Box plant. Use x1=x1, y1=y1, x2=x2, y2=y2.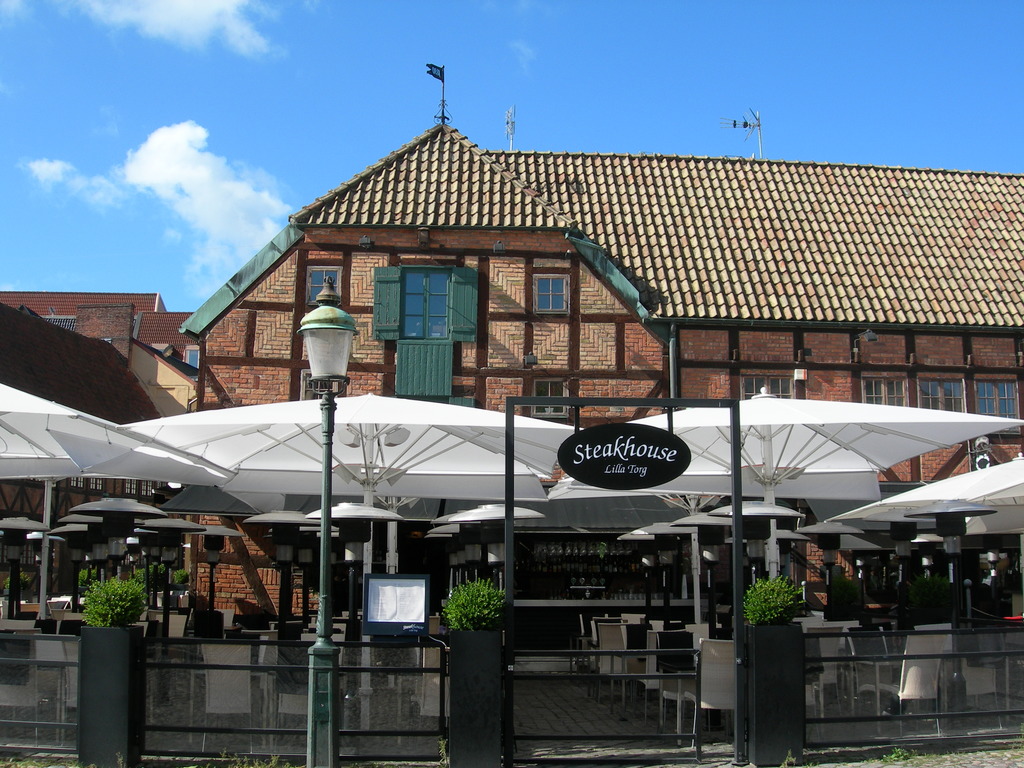
x1=145, y1=554, x2=168, y2=579.
